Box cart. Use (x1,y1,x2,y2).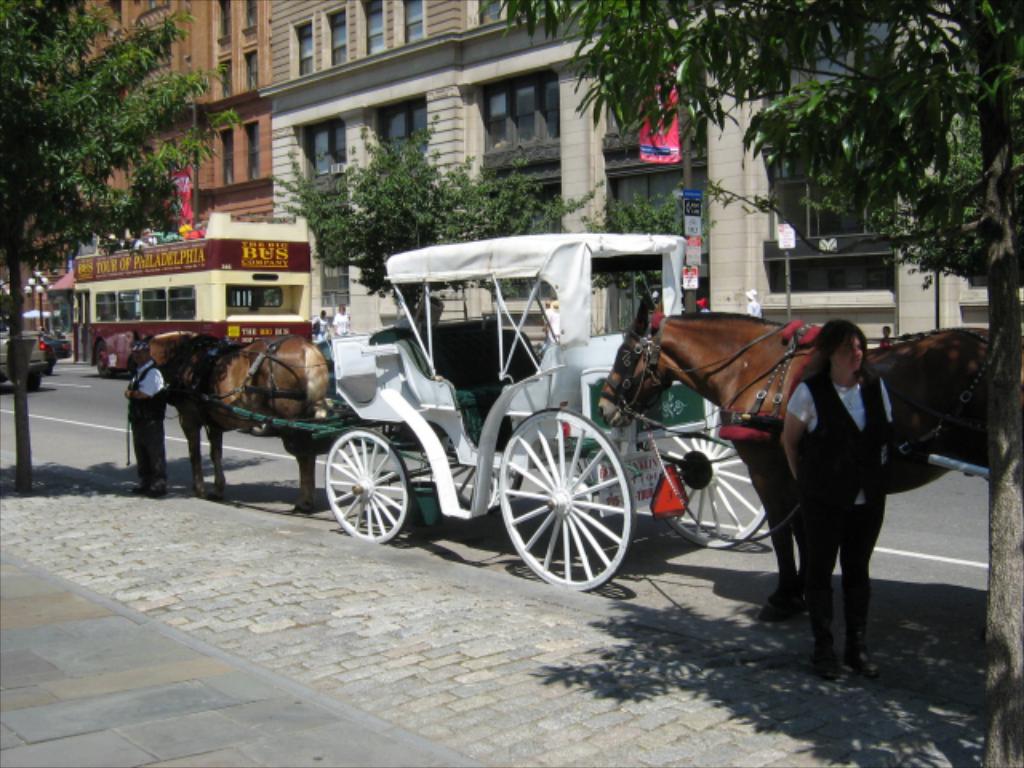
(739,411,992,482).
